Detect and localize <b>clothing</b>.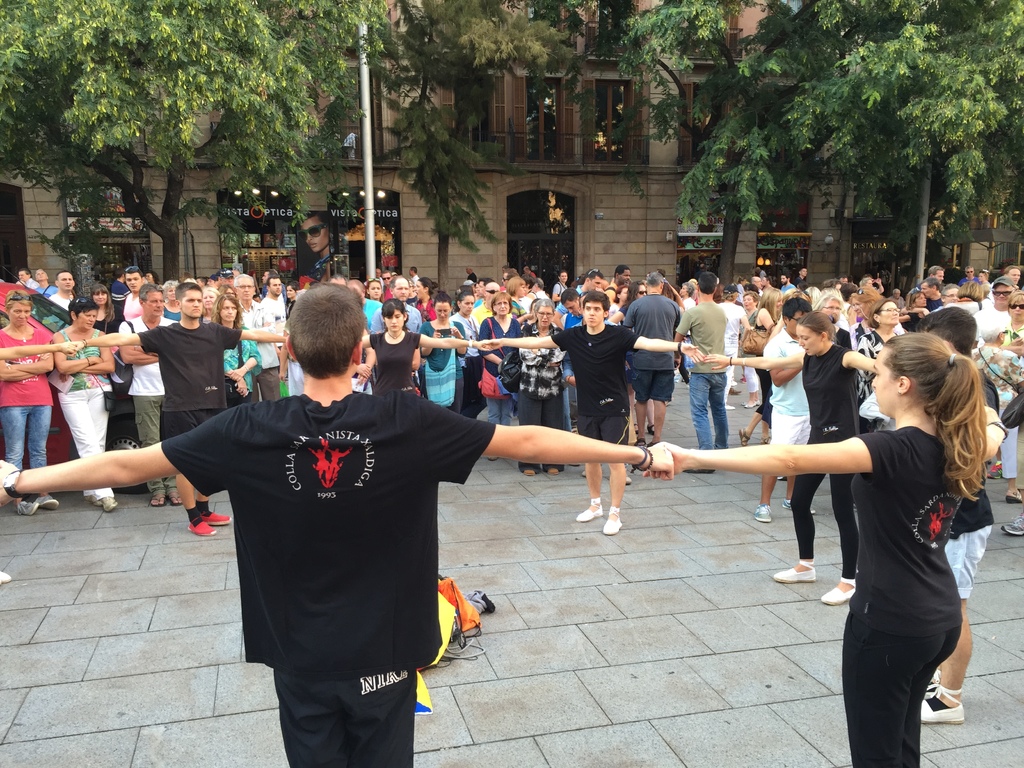
Localized at crop(946, 362, 1002, 584).
